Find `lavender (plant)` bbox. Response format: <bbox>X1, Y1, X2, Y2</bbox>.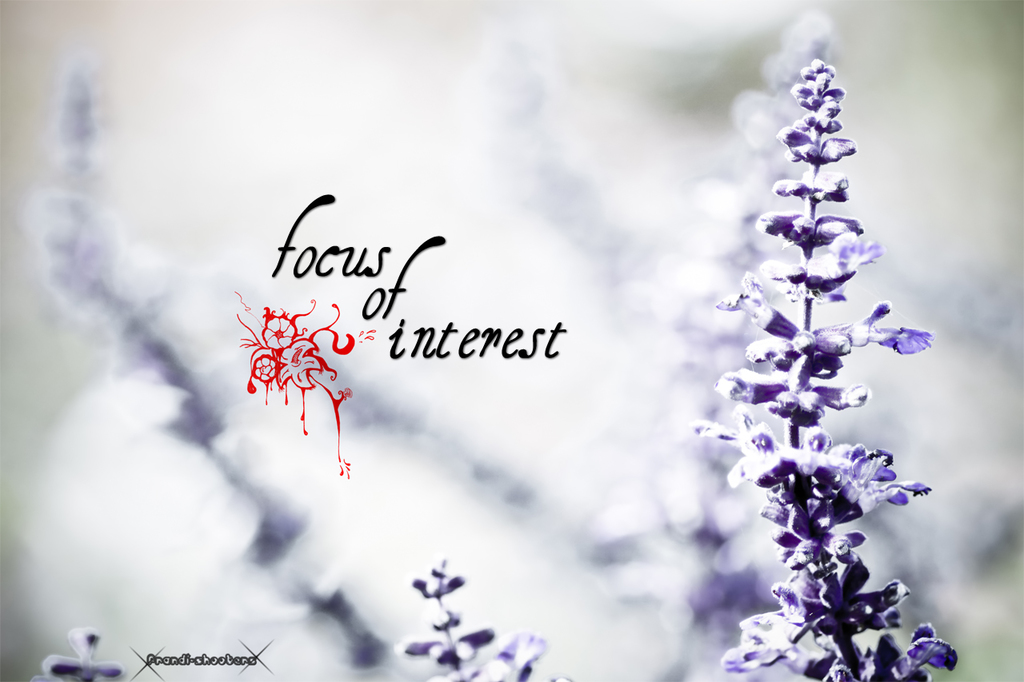
<bbox>686, 94, 945, 652</bbox>.
